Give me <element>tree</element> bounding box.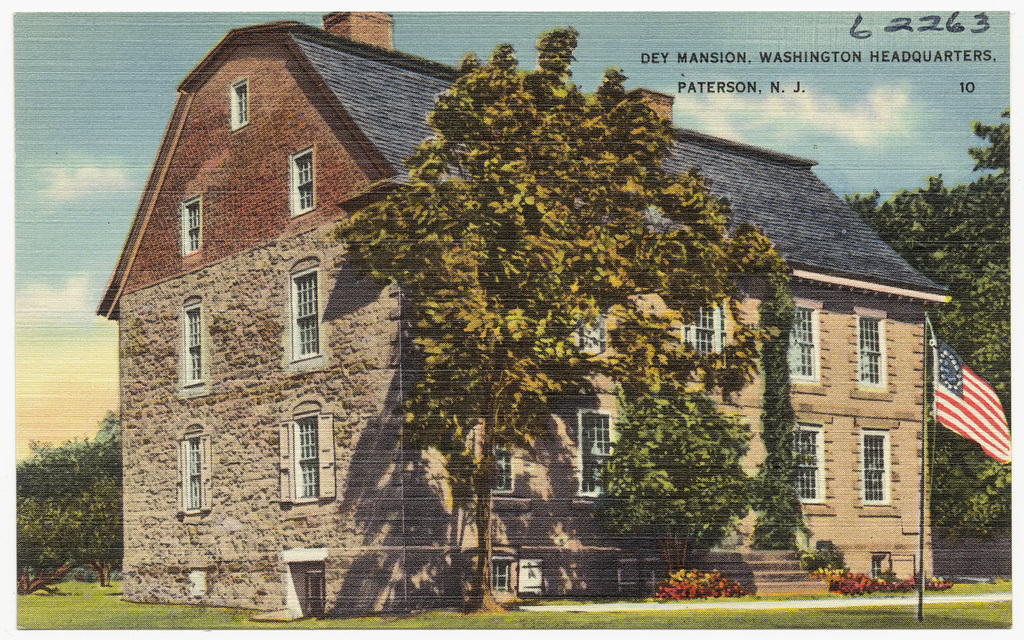
[x1=843, y1=104, x2=1018, y2=540].
